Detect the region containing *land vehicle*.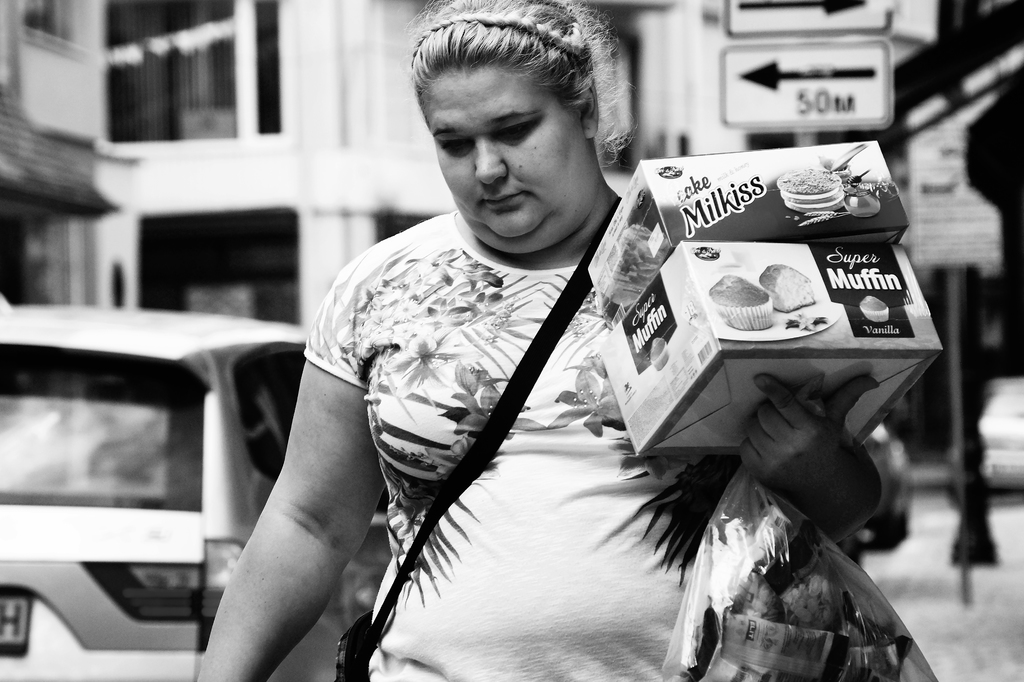
(x1=19, y1=268, x2=312, y2=681).
